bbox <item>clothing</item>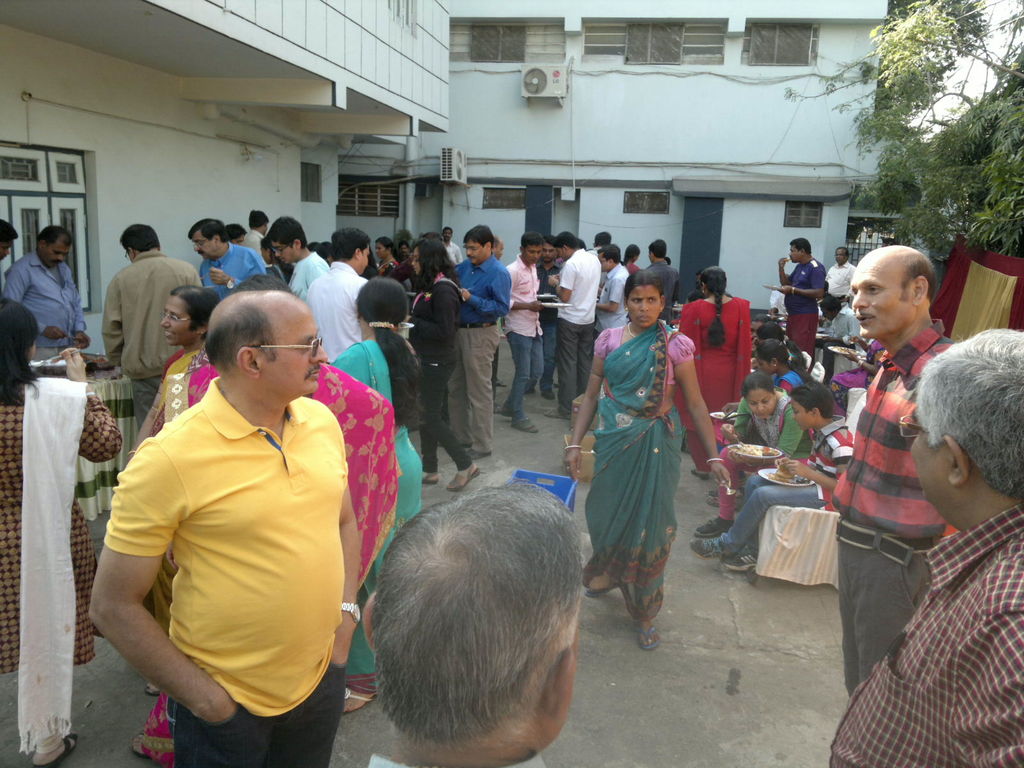
(303,260,364,359)
